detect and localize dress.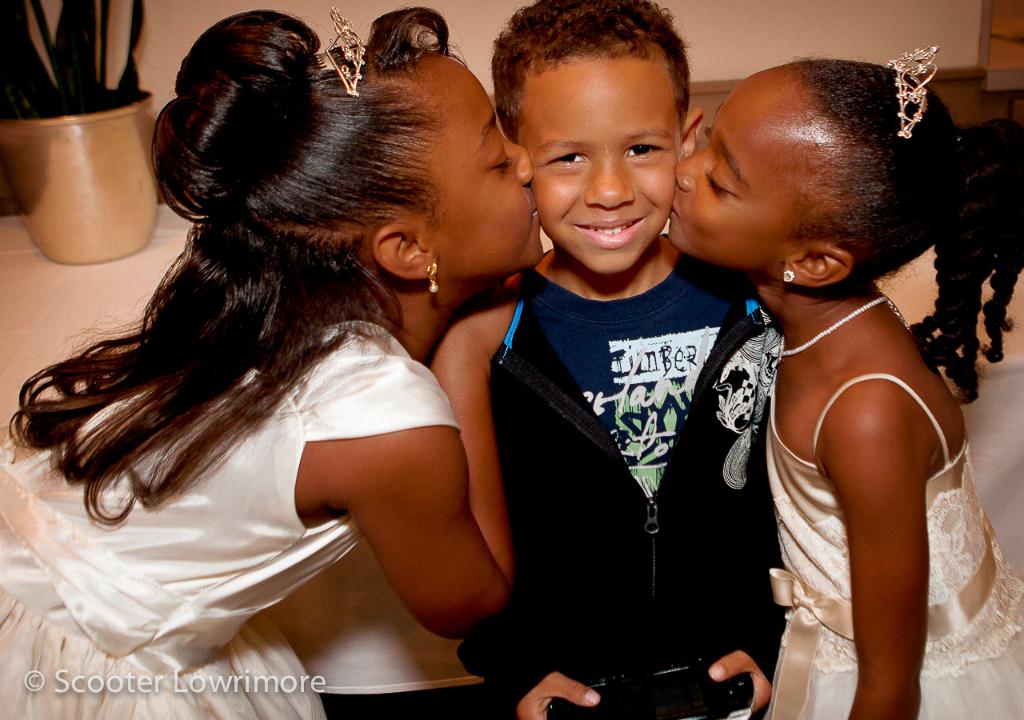
Localized at bbox=(0, 321, 465, 719).
